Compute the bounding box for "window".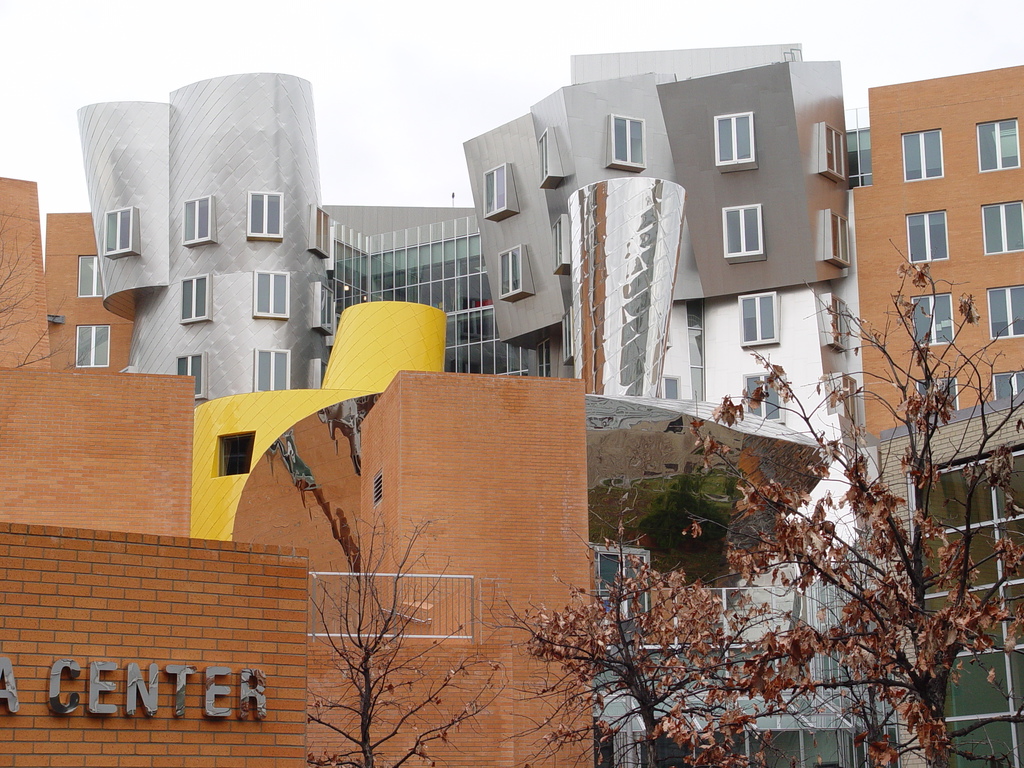
detection(209, 433, 256, 475).
